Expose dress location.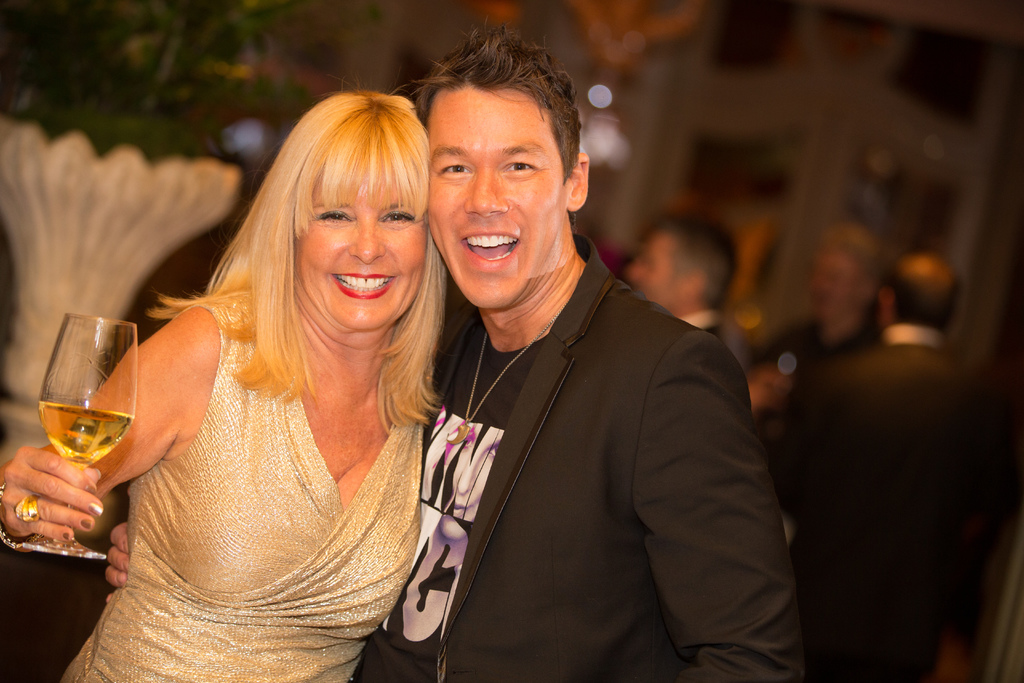
Exposed at bbox(56, 292, 424, 682).
